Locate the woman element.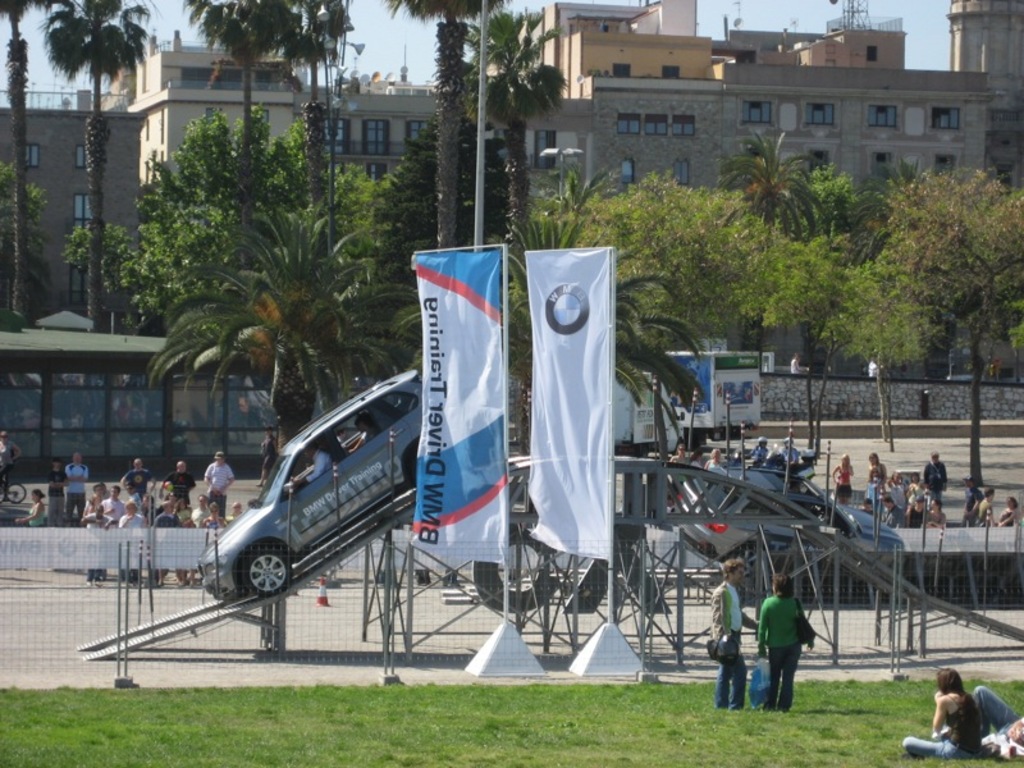
Element bbox: BBox(998, 494, 1018, 525).
